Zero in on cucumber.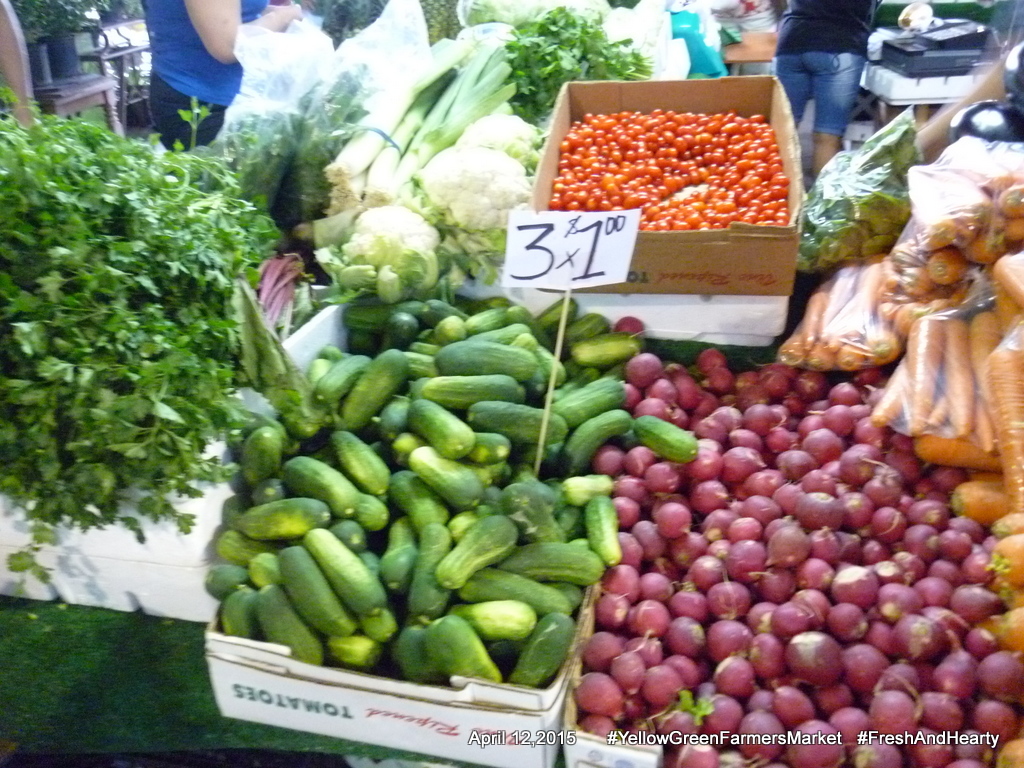
Zeroed in: bbox=(252, 583, 324, 668).
